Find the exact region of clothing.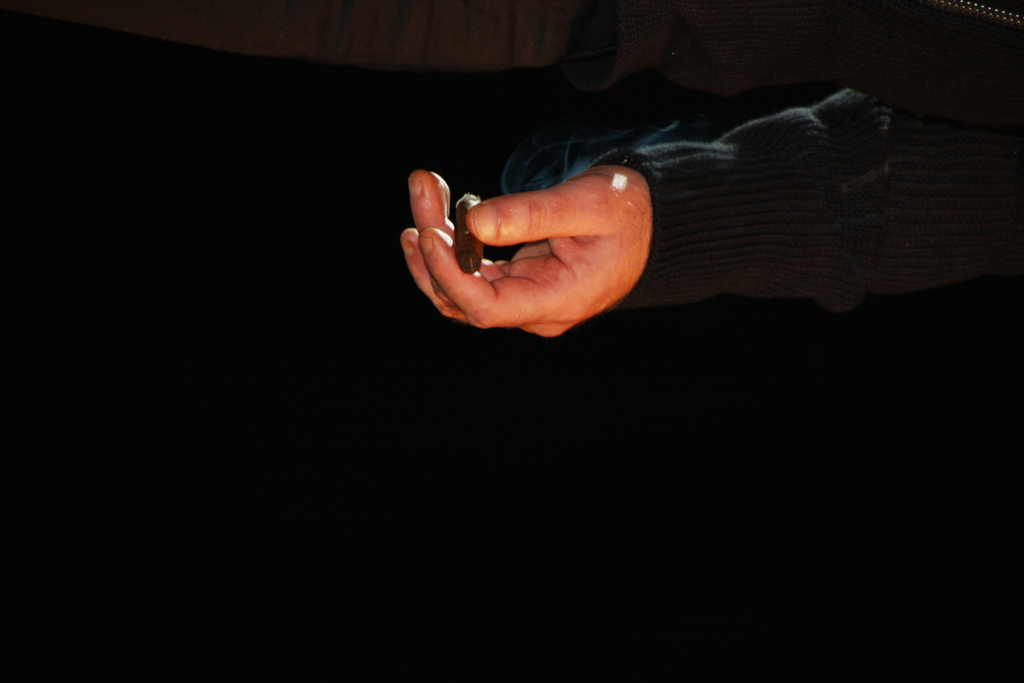
Exact region: select_region(0, 0, 1023, 680).
